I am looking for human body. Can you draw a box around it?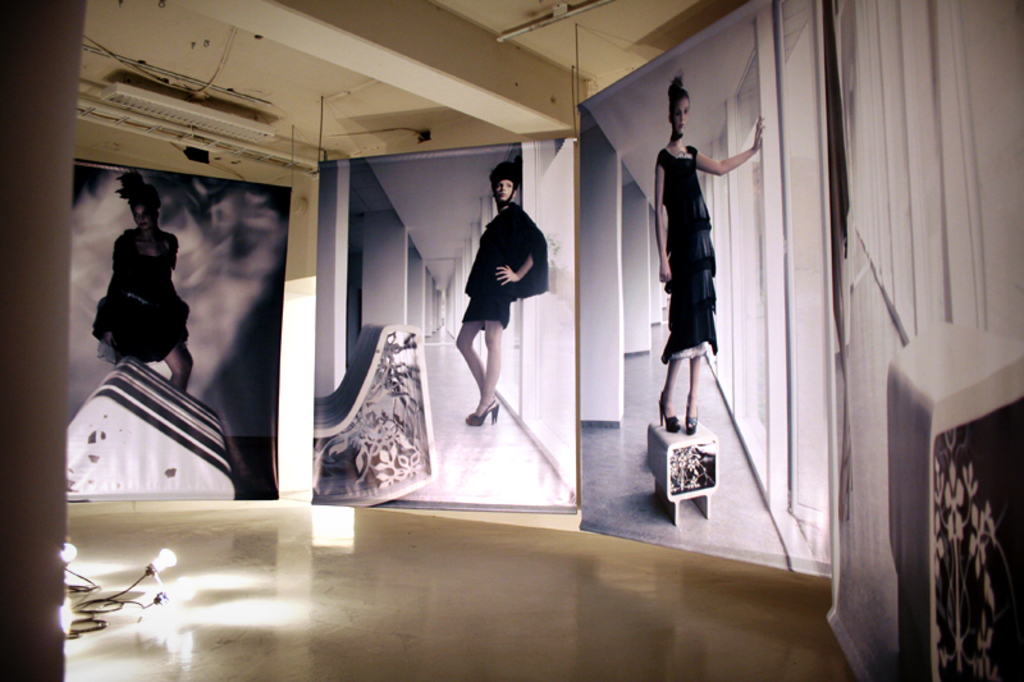
Sure, the bounding box is bbox(90, 166, 201, 402).
